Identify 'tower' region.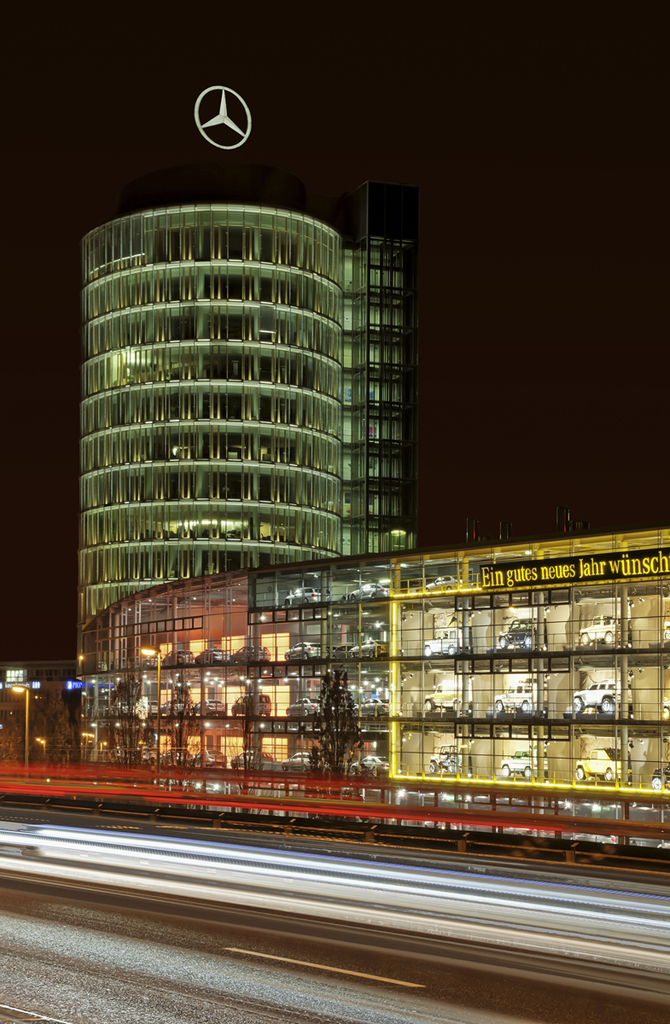
Region: {"x1": 75, "y1": 84, "x2": 423, "y2": 681}.
